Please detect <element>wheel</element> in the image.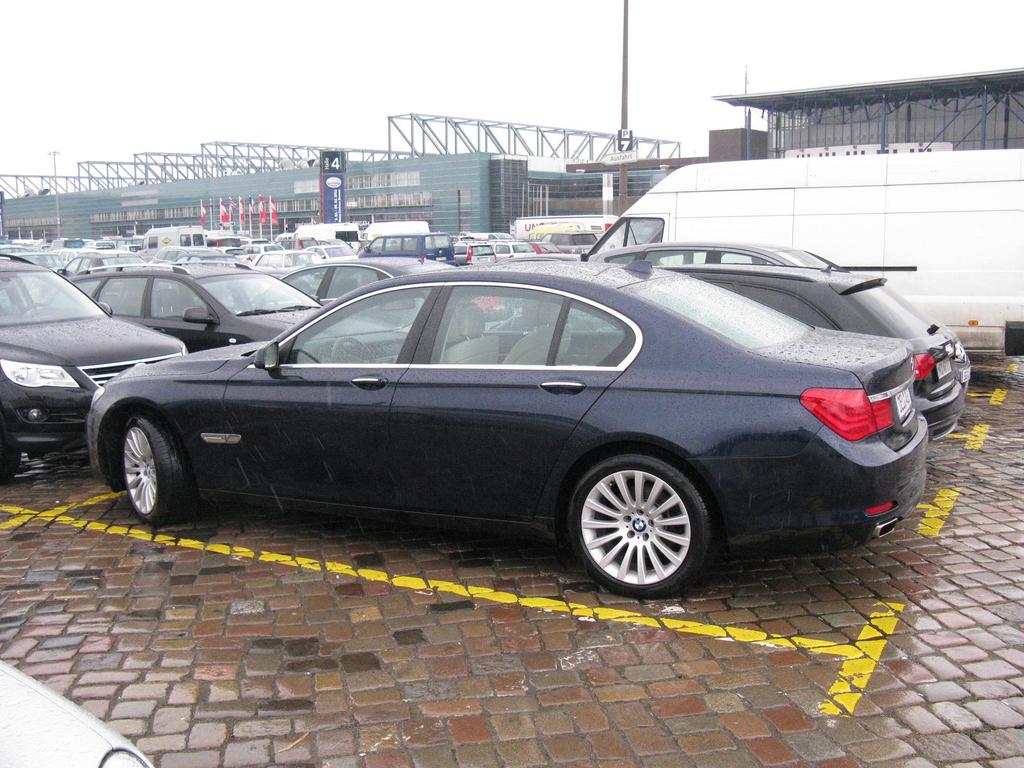
566:456:721:579.
